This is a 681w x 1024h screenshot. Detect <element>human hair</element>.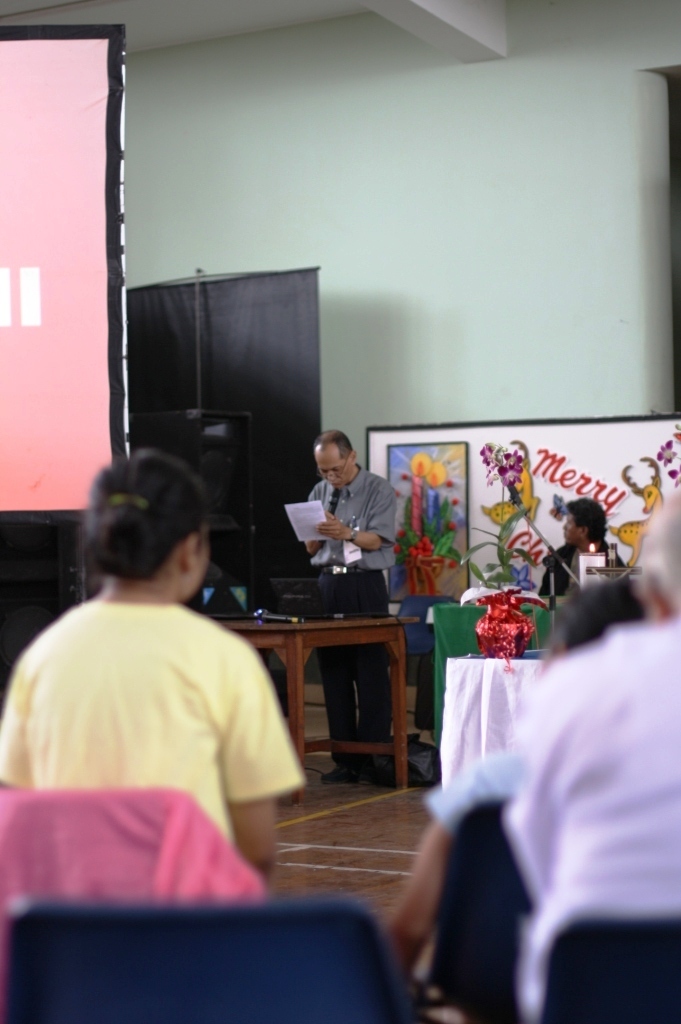
Rect(630, 505, 680, 620).
